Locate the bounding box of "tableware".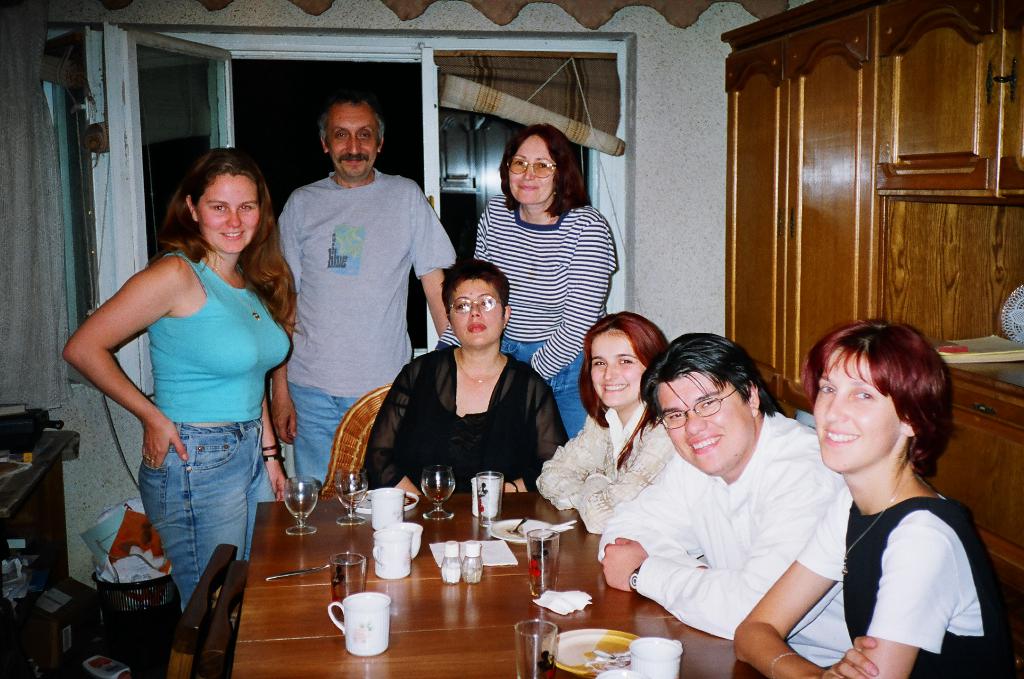
Bounding box: box=[470, 473, 502, 520].
